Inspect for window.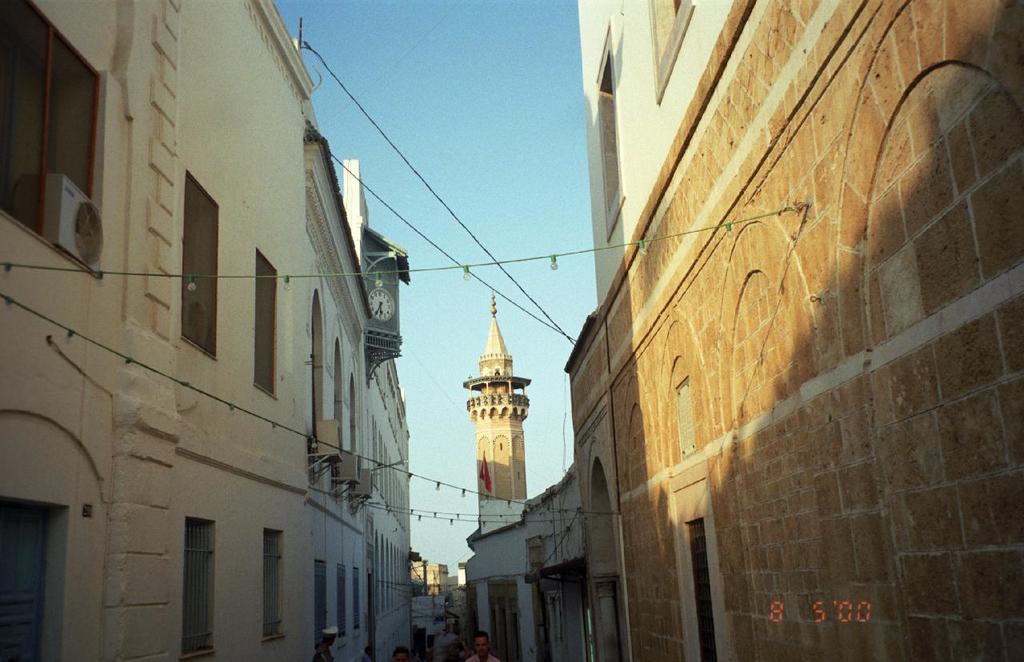
Inspection: box(262, 532, 288, 646).
